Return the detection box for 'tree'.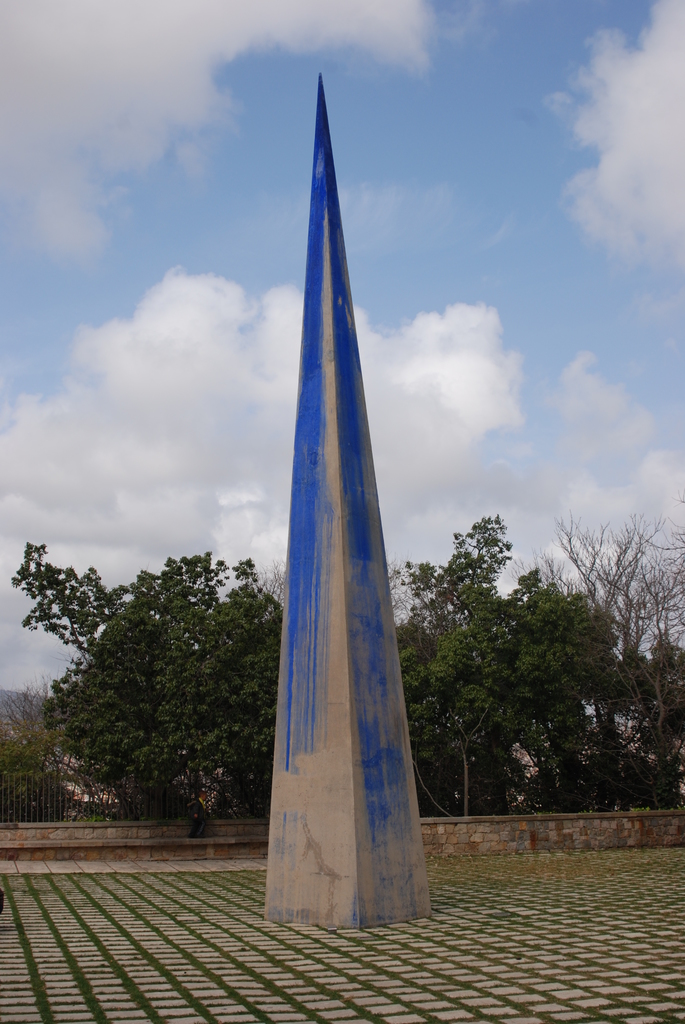
bbox=[398, 509, 611, 812].
